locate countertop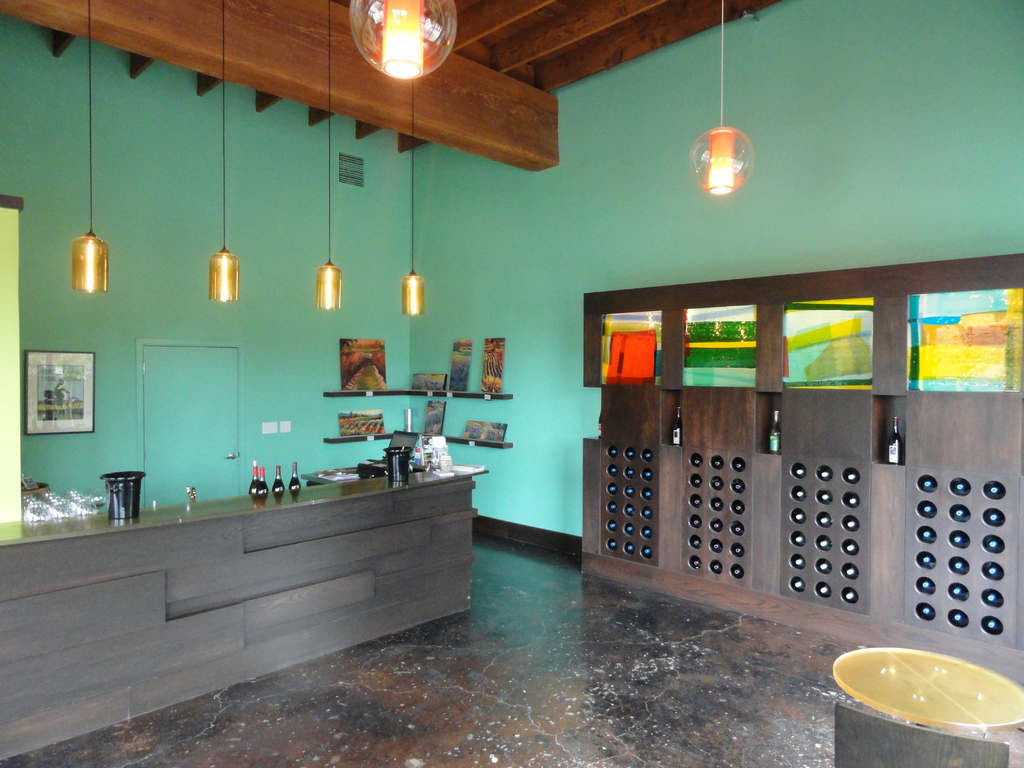
(x1=0, y1=455, x2=484, y2=549)
